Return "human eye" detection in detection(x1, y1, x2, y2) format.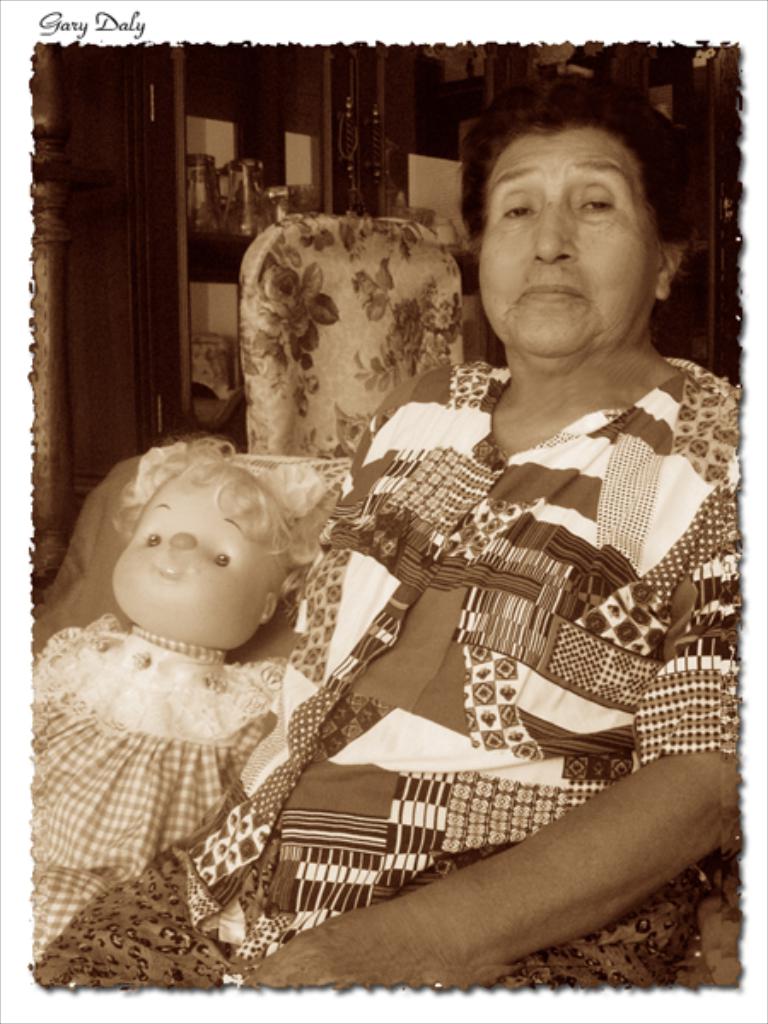
detection(140, 526, 164, 548).
